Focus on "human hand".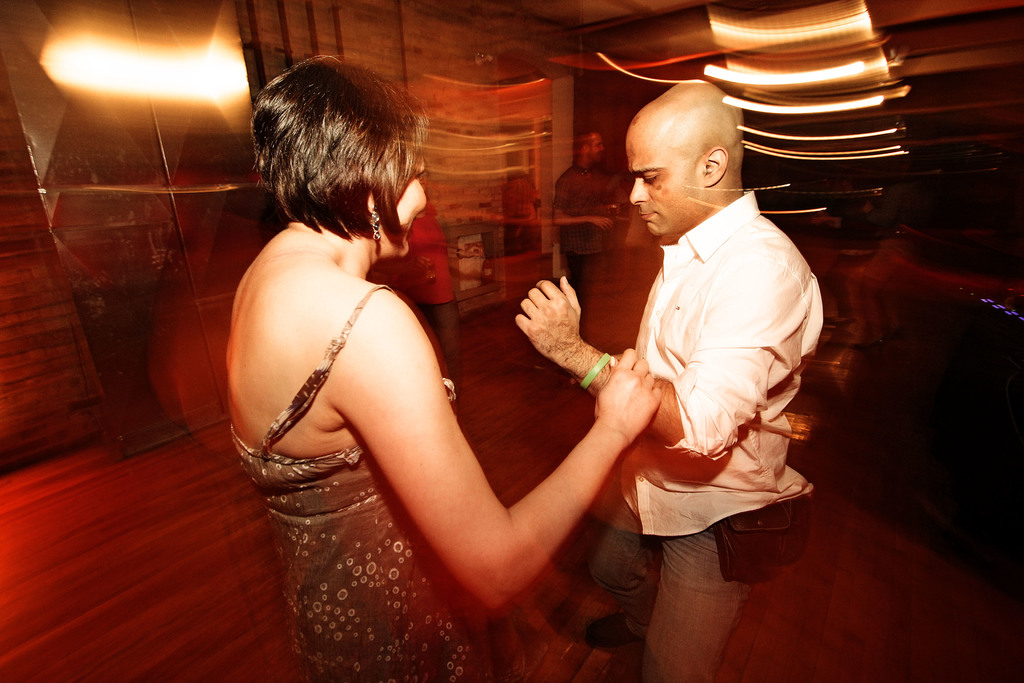
Focused at box=[593, 215, 614, 233].
